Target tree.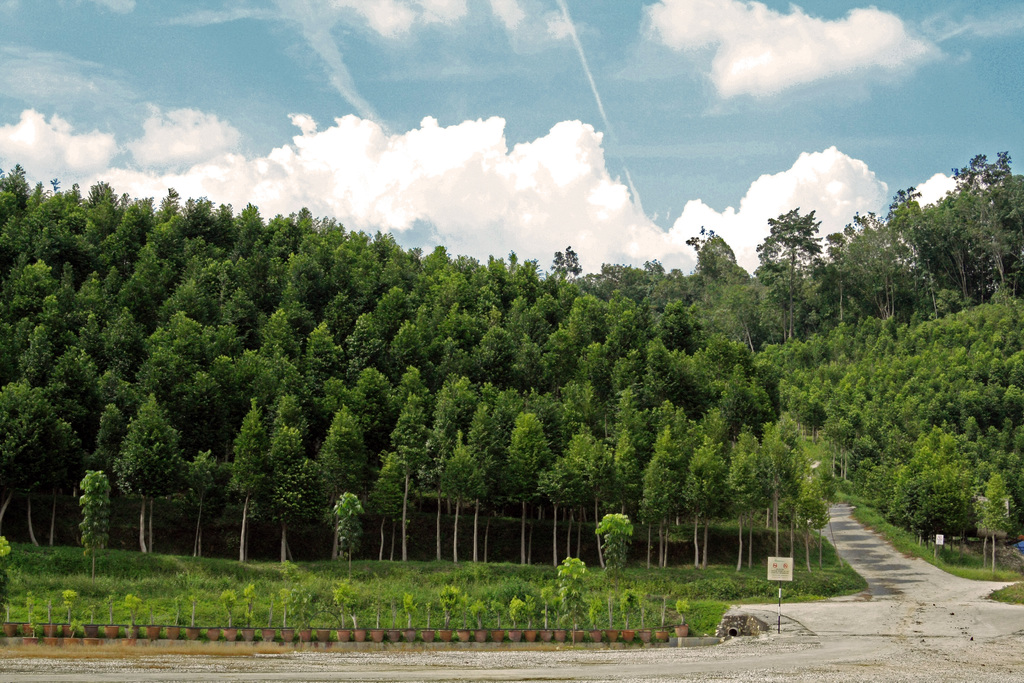
Target region: [390, 395, 434, 567].
